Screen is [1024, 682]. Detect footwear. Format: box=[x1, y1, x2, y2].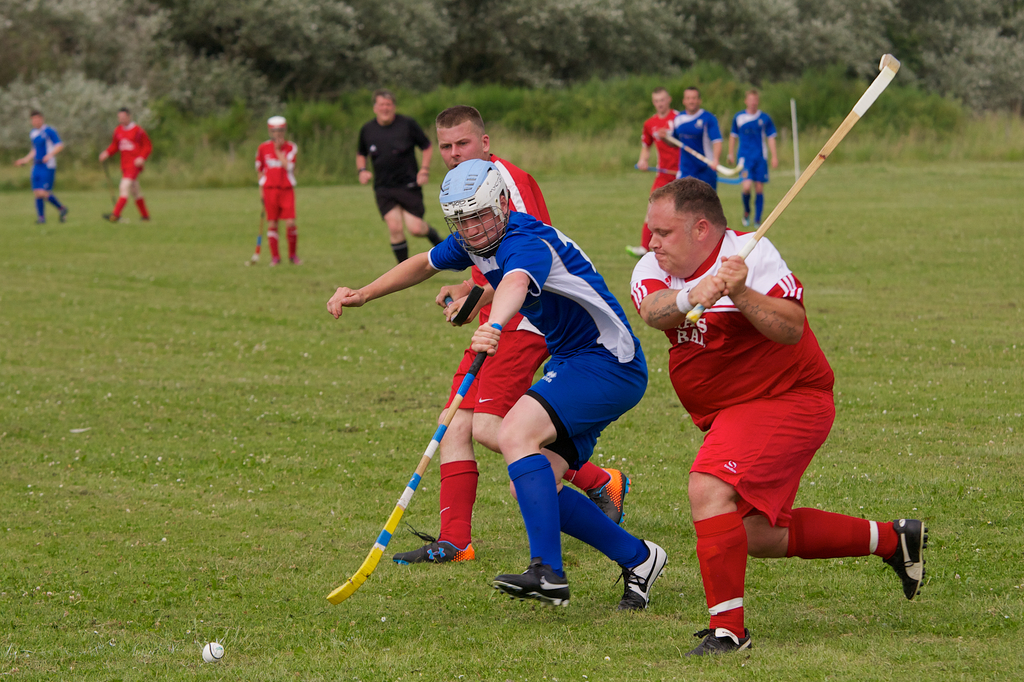
box=[625, 246, 647, 259].
